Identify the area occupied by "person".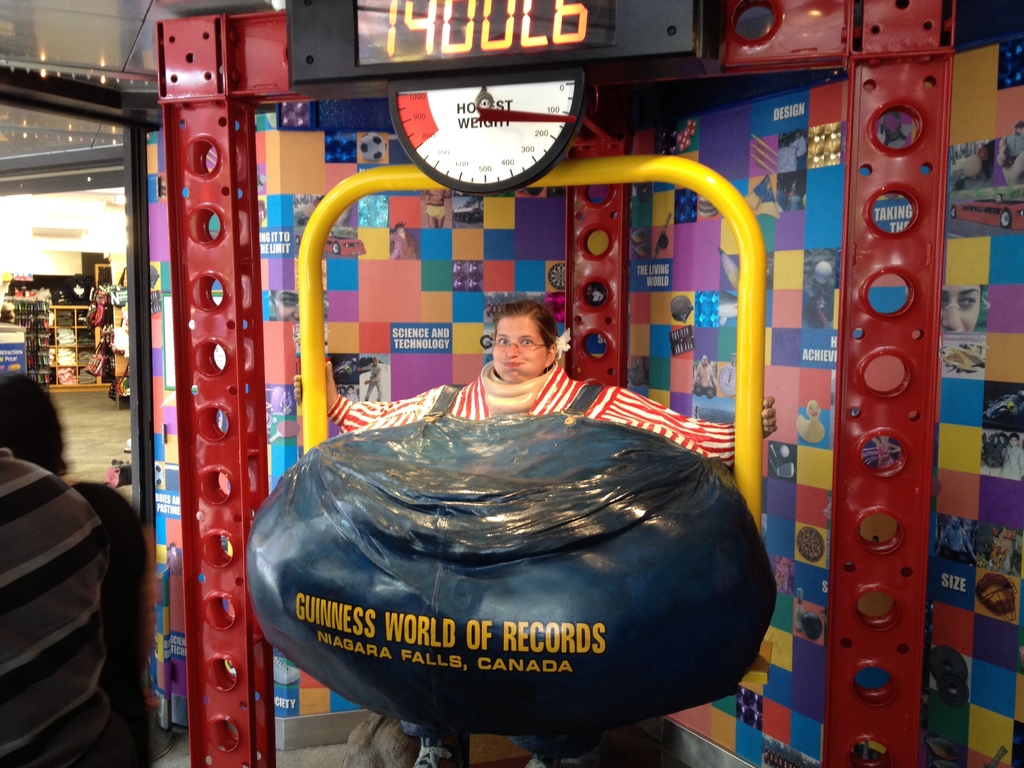
Area: 1001,435,1023,479.
